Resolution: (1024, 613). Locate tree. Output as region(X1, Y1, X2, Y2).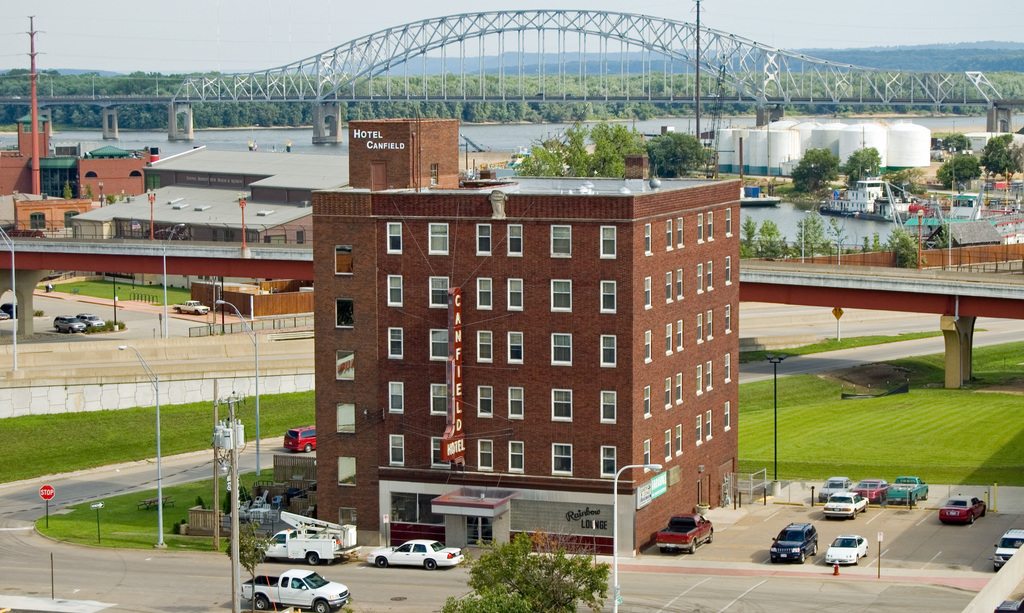
region(644, 127, 708, 174).
